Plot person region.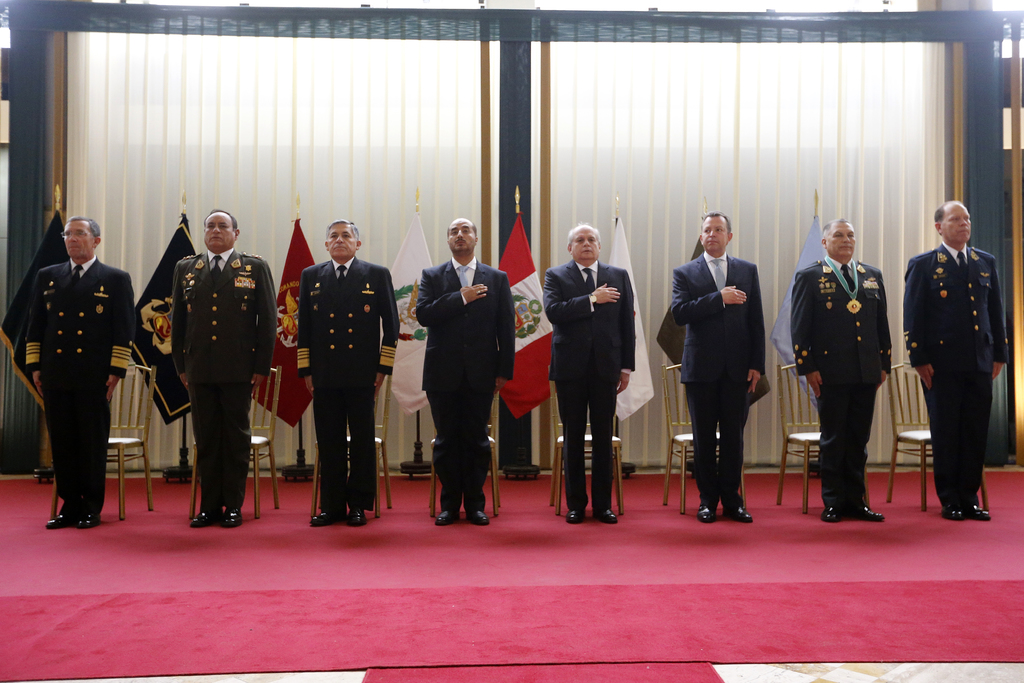
Plotted at bbox=(785, 219, 893, 522).
